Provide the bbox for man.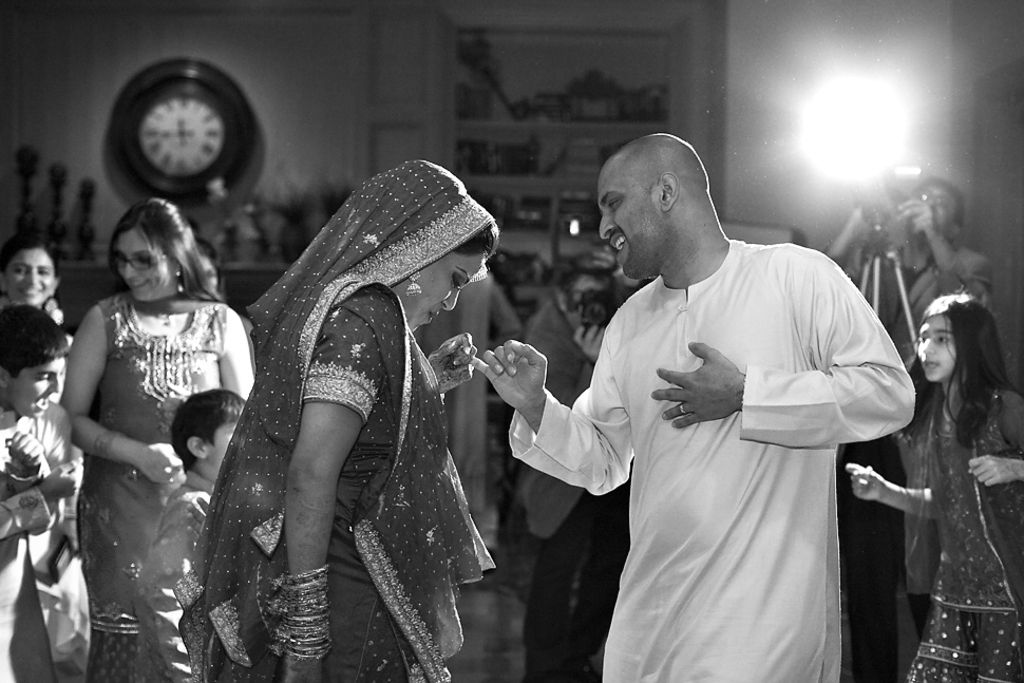
[455, 133, 912, 682].
